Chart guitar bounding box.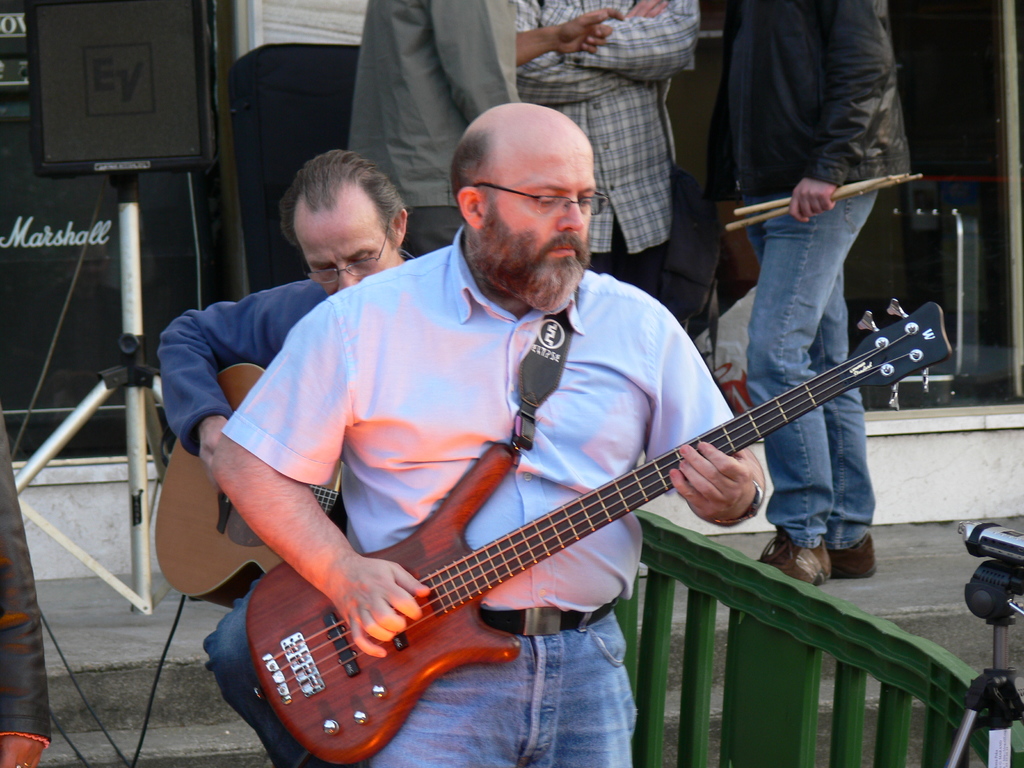
Charted: bbox(249, 284, 972, 767).
